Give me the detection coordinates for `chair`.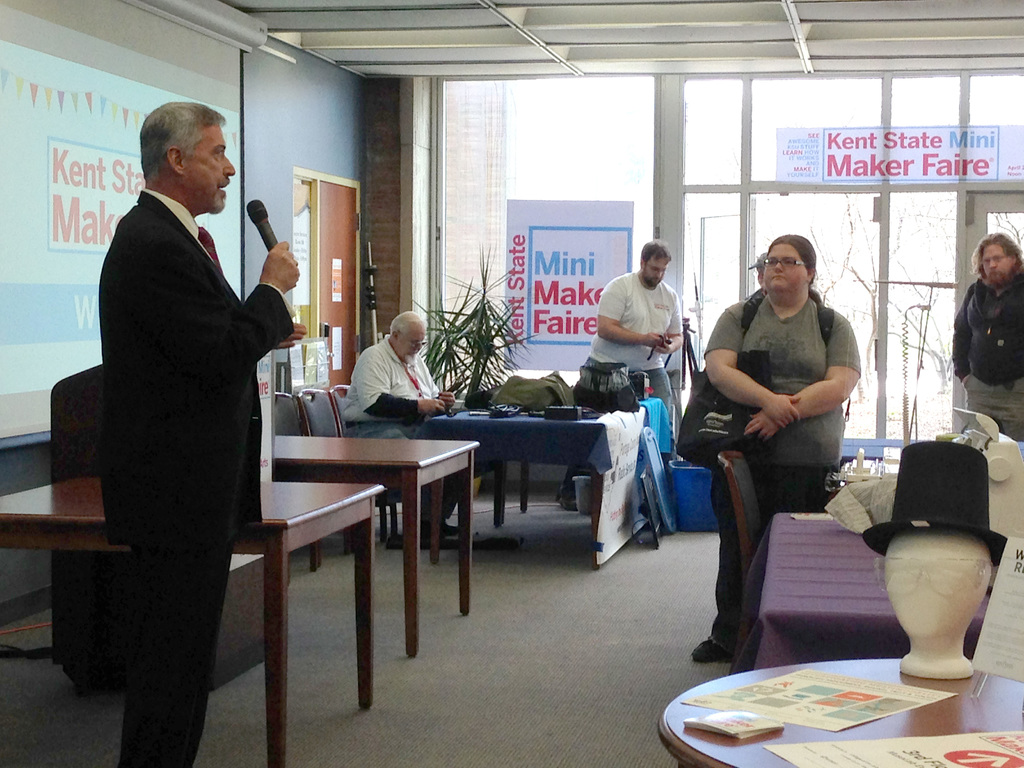
bbox(718, 451, 773, 675).
